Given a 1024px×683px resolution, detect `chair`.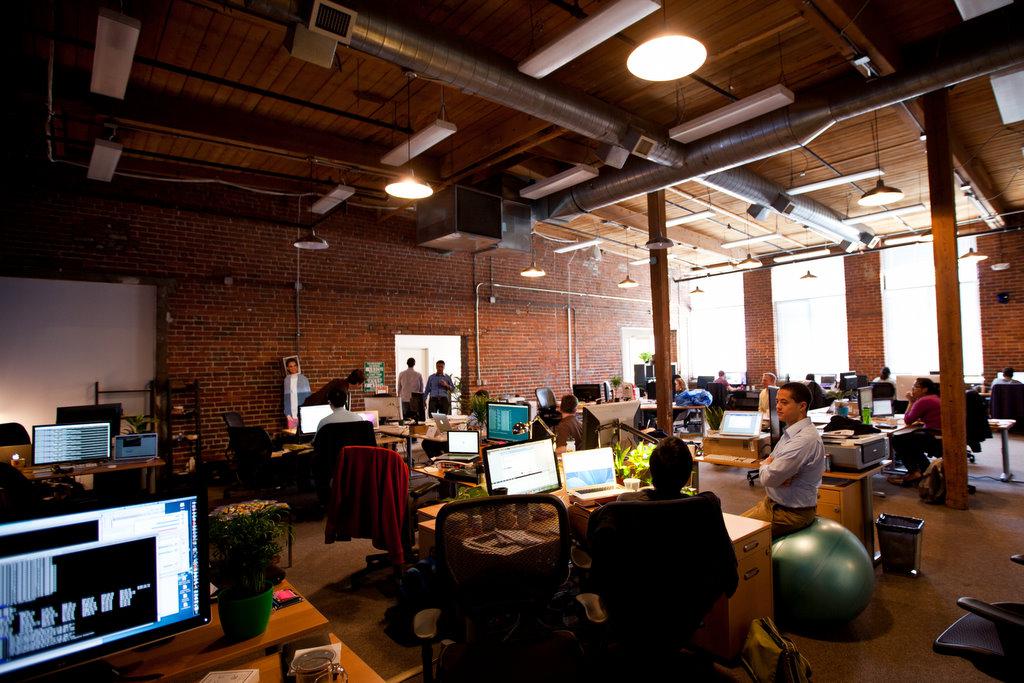
(x1=987, y1=377, x2=1023, y2=425).
